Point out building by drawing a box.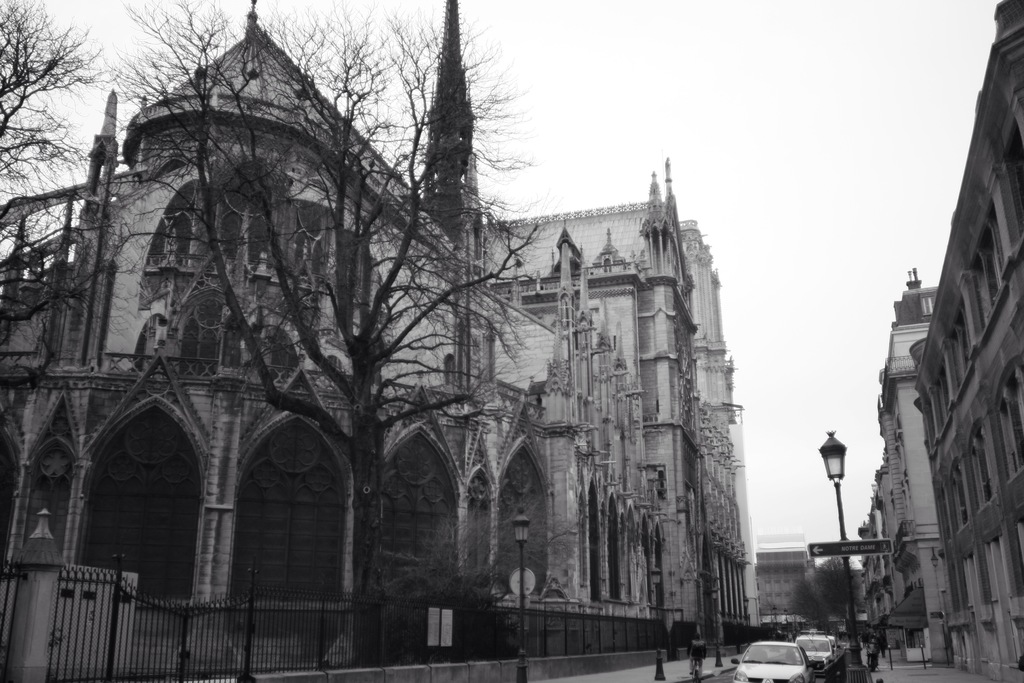
select_region(681, 219, 754, 635).
